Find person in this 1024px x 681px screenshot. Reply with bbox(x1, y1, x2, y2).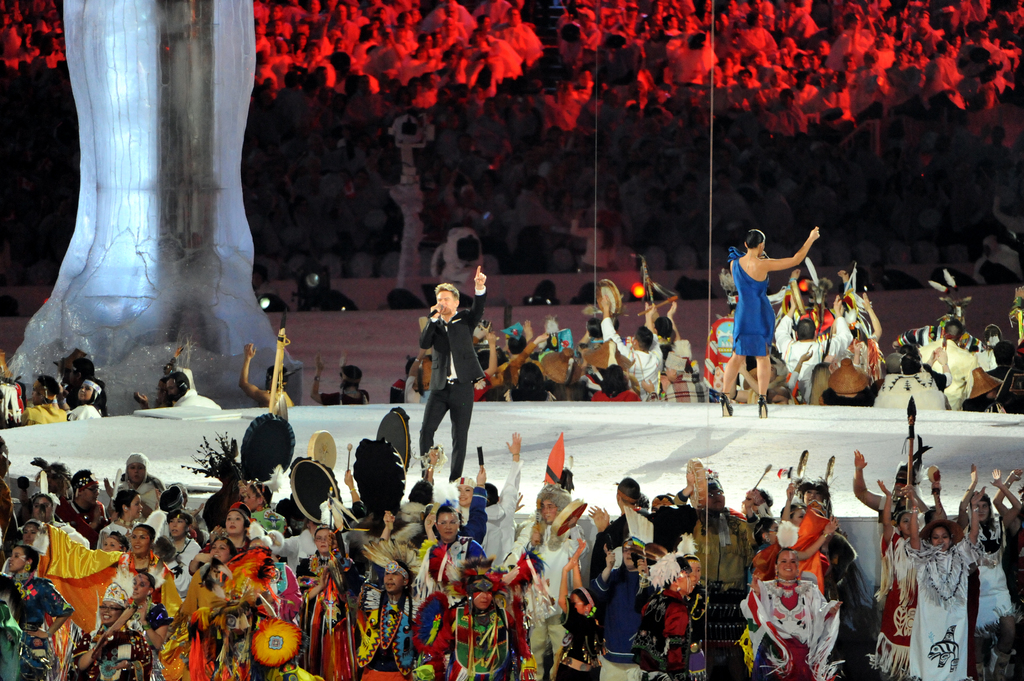
bbox(723, 224, 821, 419).
